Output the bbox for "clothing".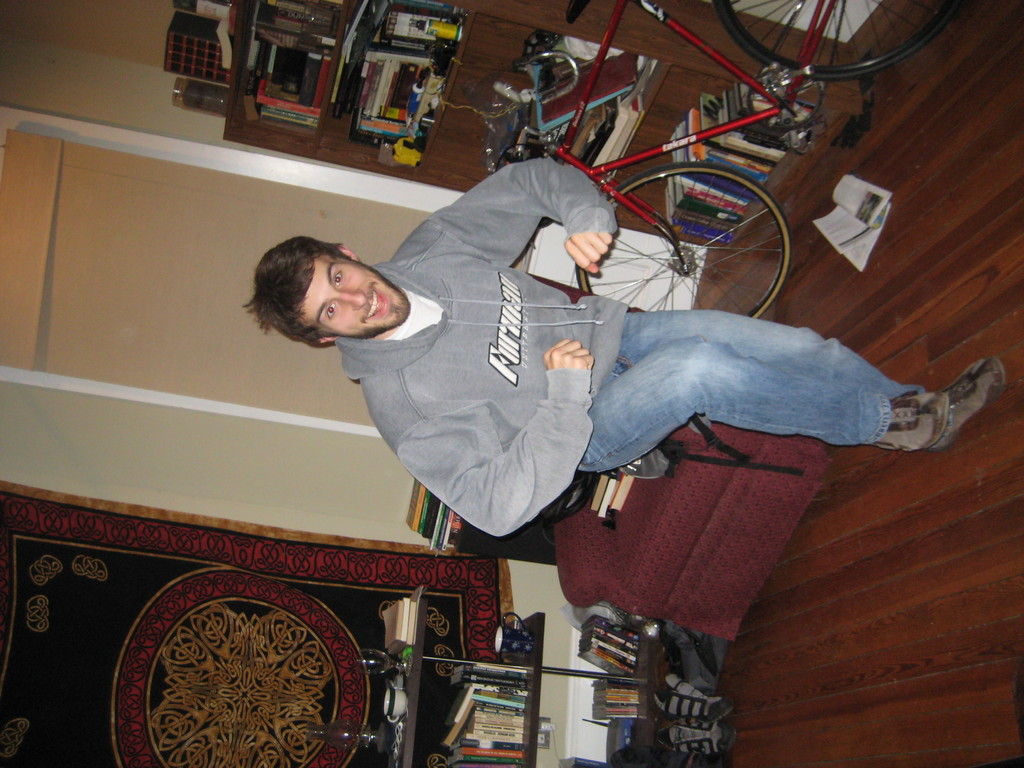
[x1=286, y1=183, x2=943, y2=518].
